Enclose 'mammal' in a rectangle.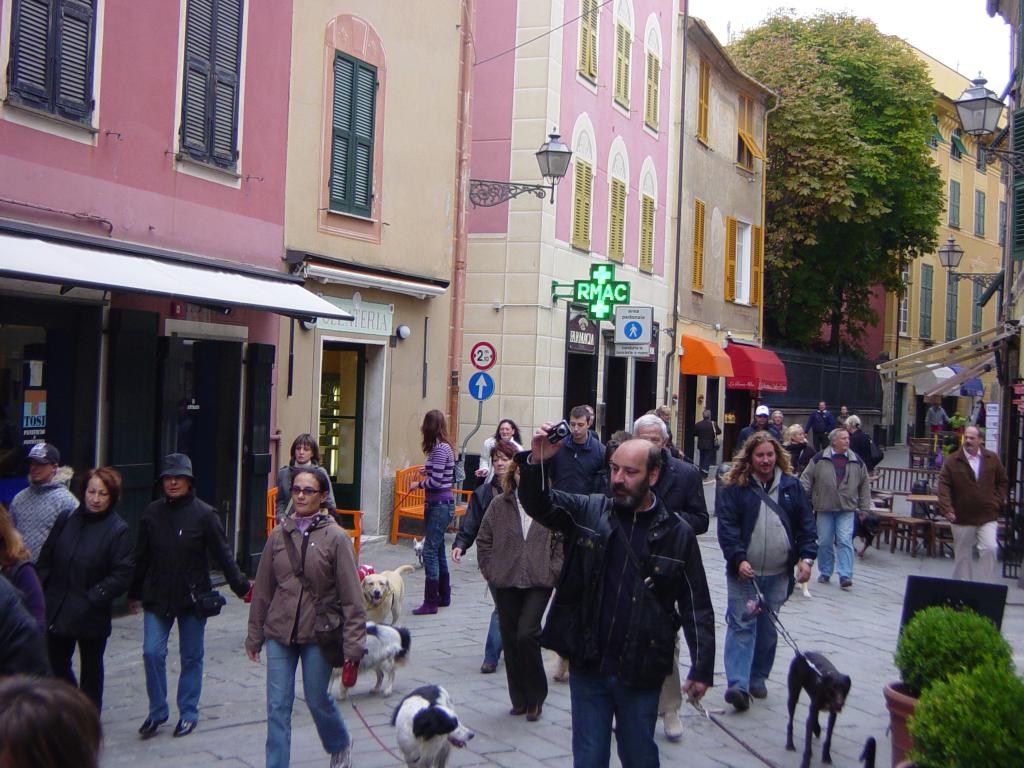
(x1=948, y1=413, x2=970, y2=429).
